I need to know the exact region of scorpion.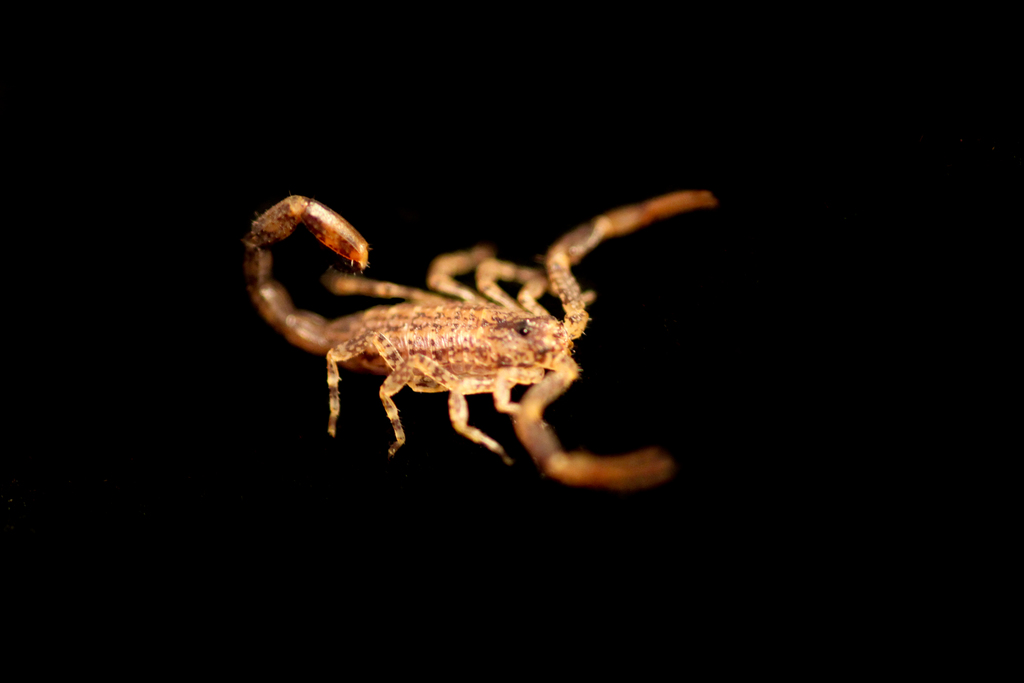
Region: x1=239, y1=188, x2=717, y2=489.
